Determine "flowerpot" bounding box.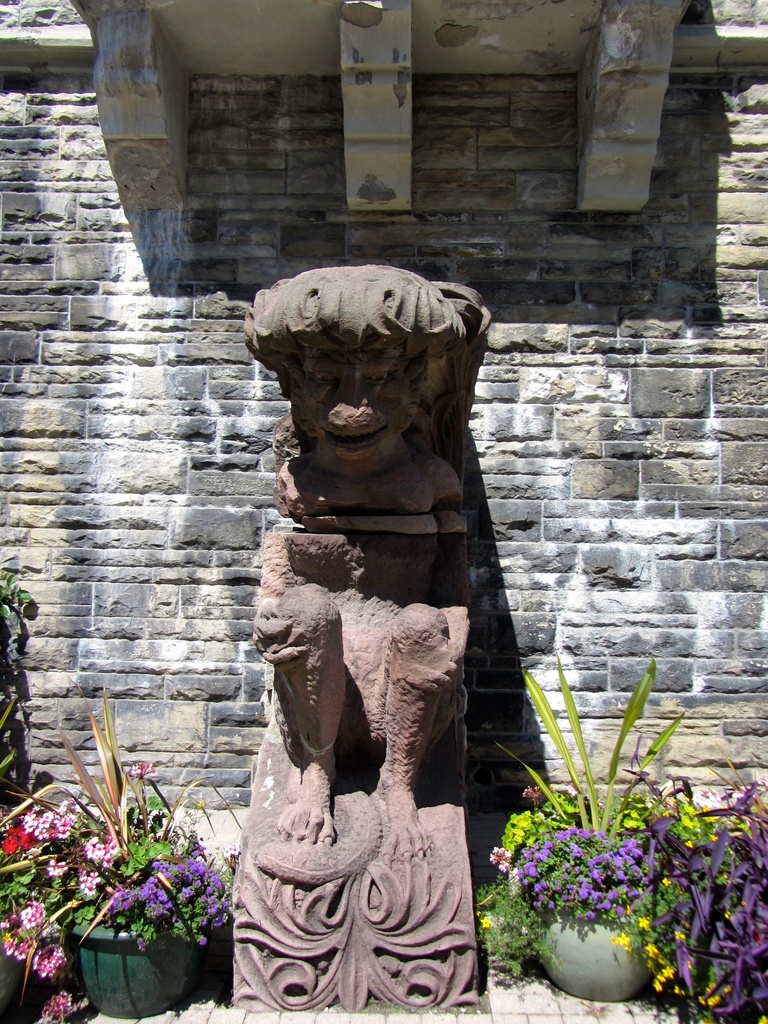
Determined: [532,905,663,1005].
